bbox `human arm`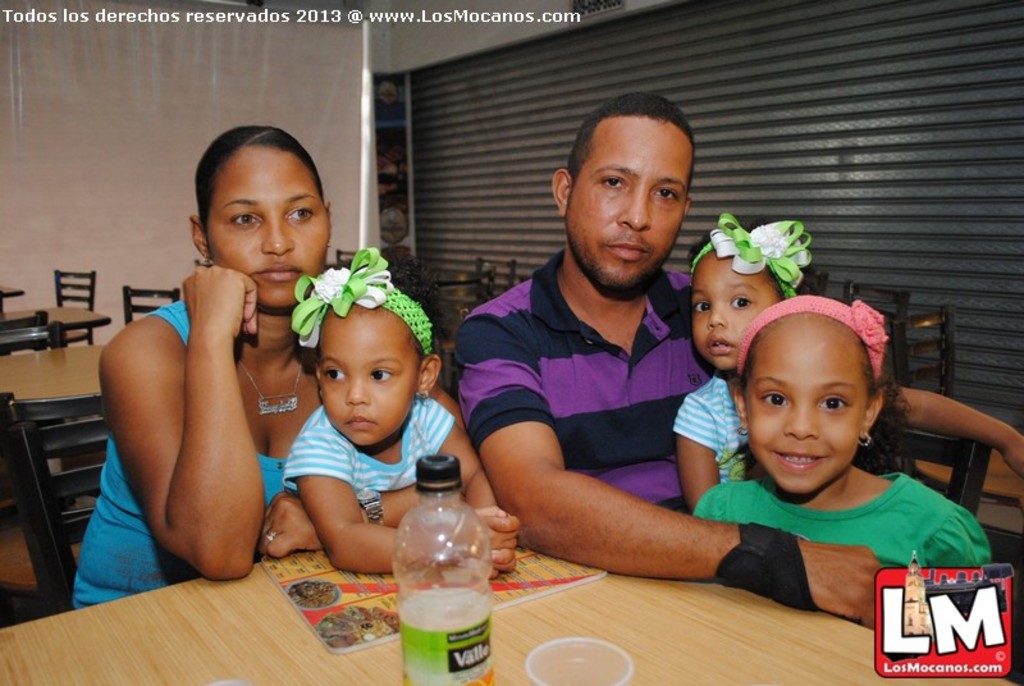
crop(447, 315, 892, 631)
